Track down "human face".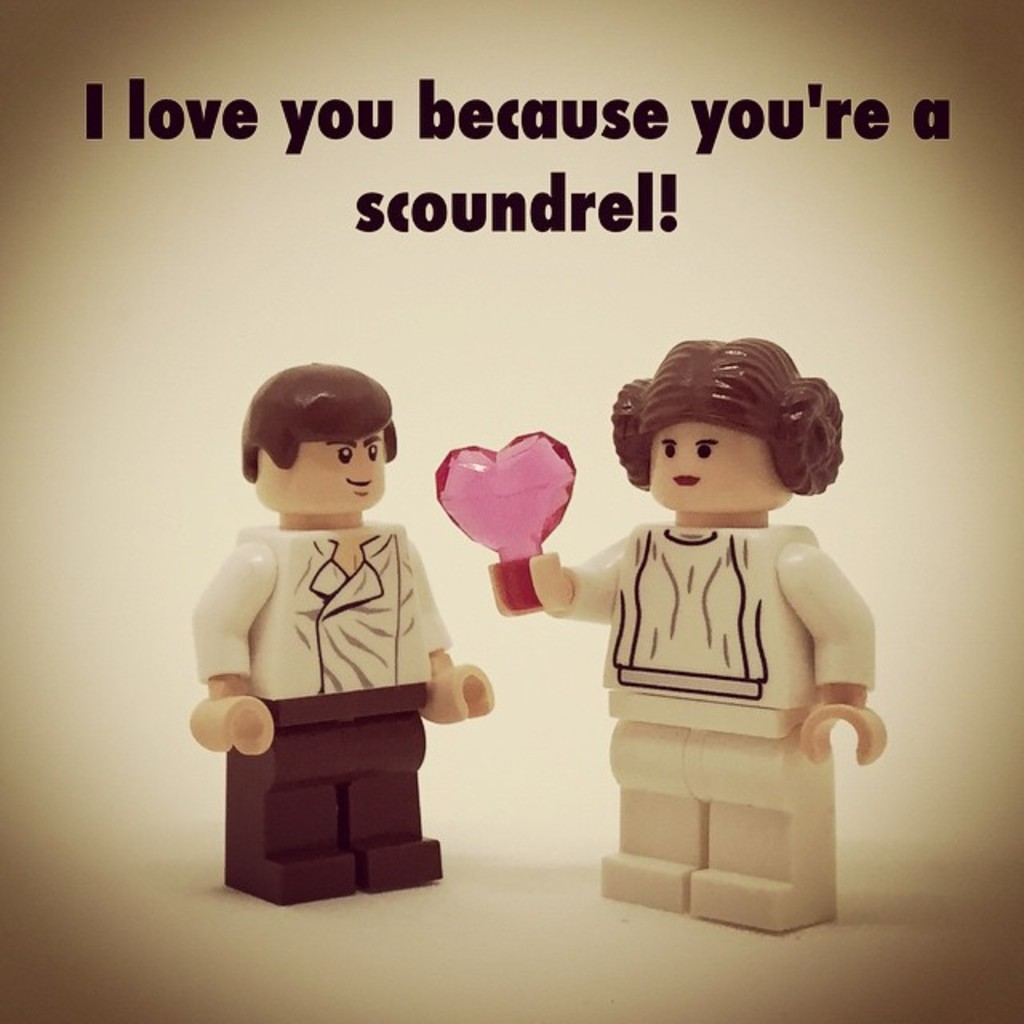
Tracked to pyautogui.locateOnScreen(285, 429, 390, 520).
